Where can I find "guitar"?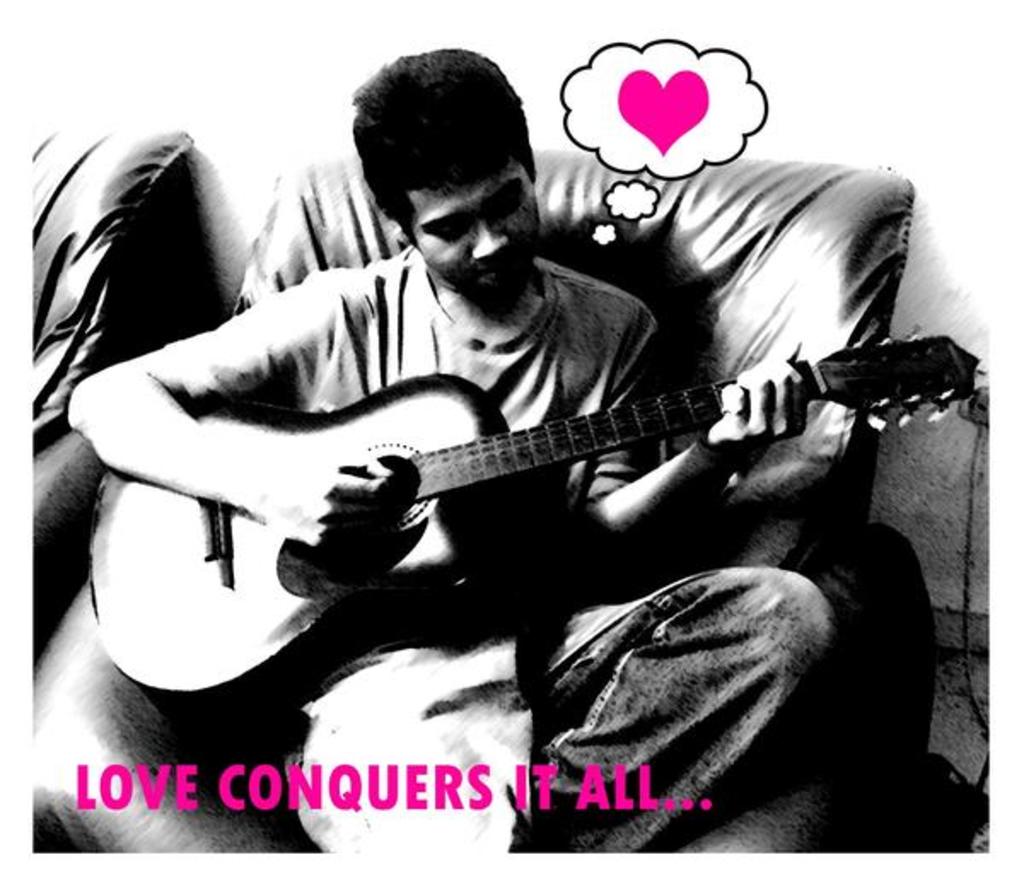
You can find it at {"x1": 111, "y1": 297, "x2": 923, "y2": 601}.
